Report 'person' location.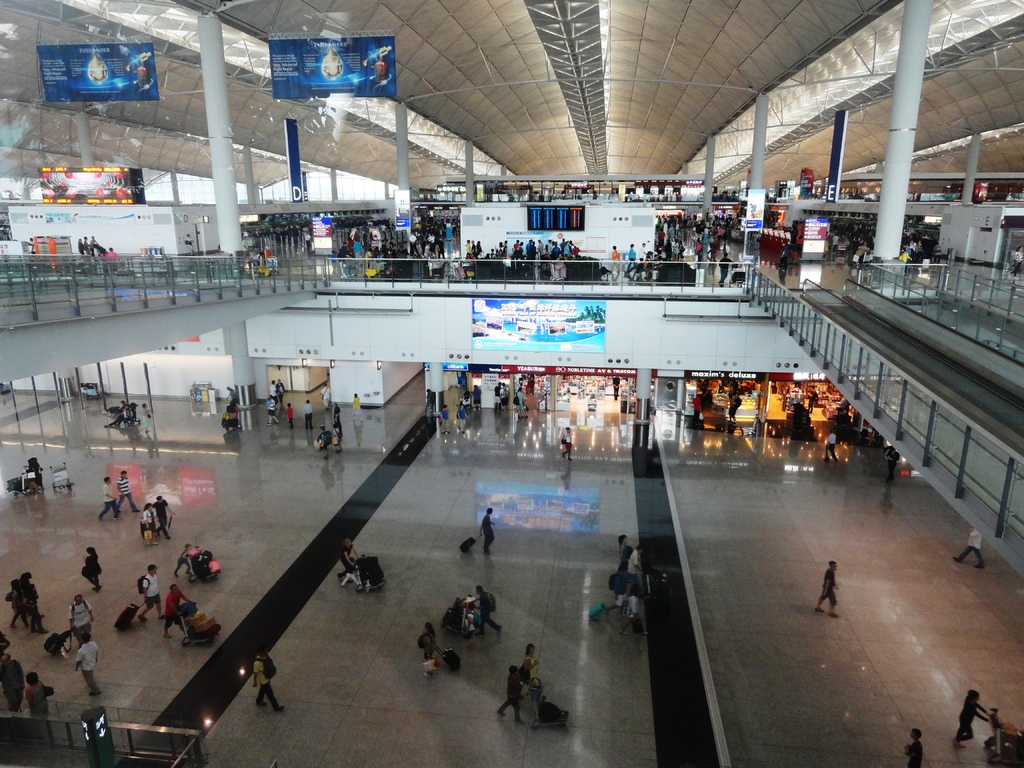
Report: region(162, 577, 194, 627).
